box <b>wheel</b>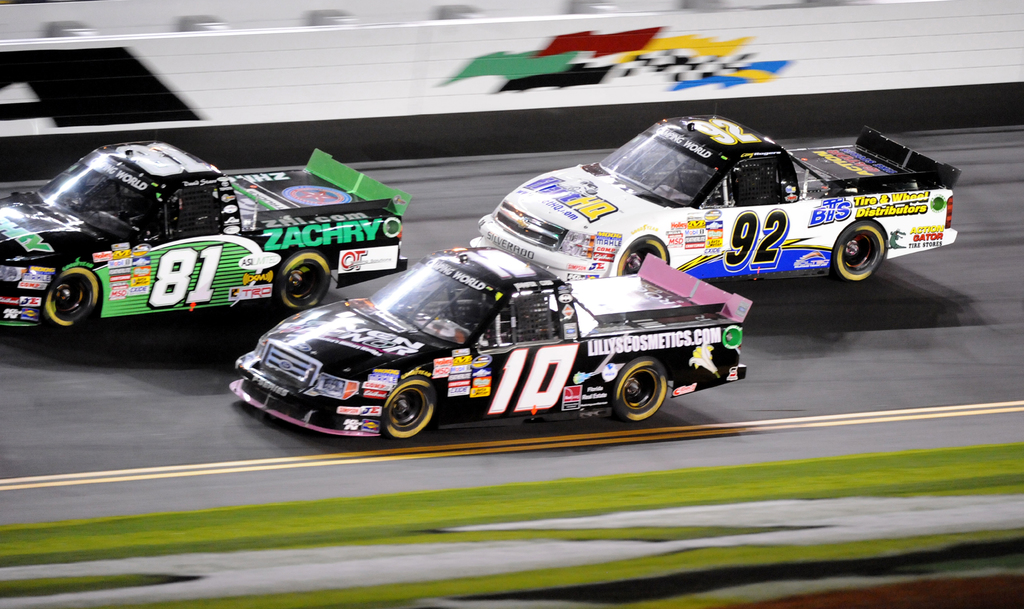
bbox=(617, 235, 668, 277)
